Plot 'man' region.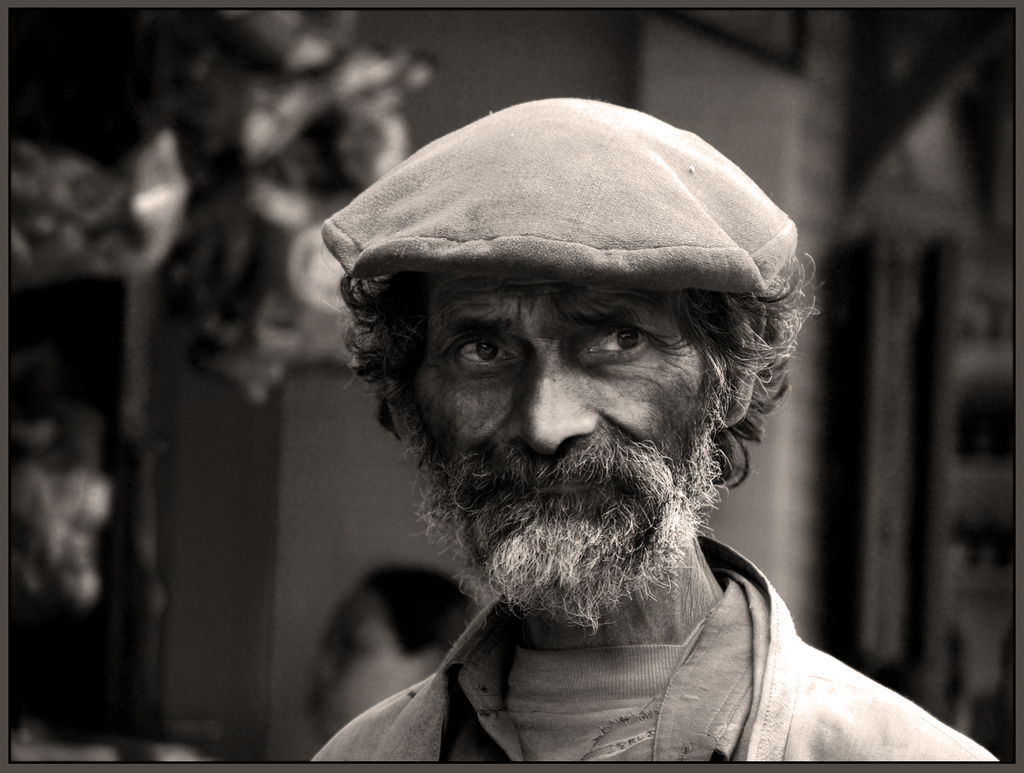
Plotted at l=240, t=86, r=949, b=772.
